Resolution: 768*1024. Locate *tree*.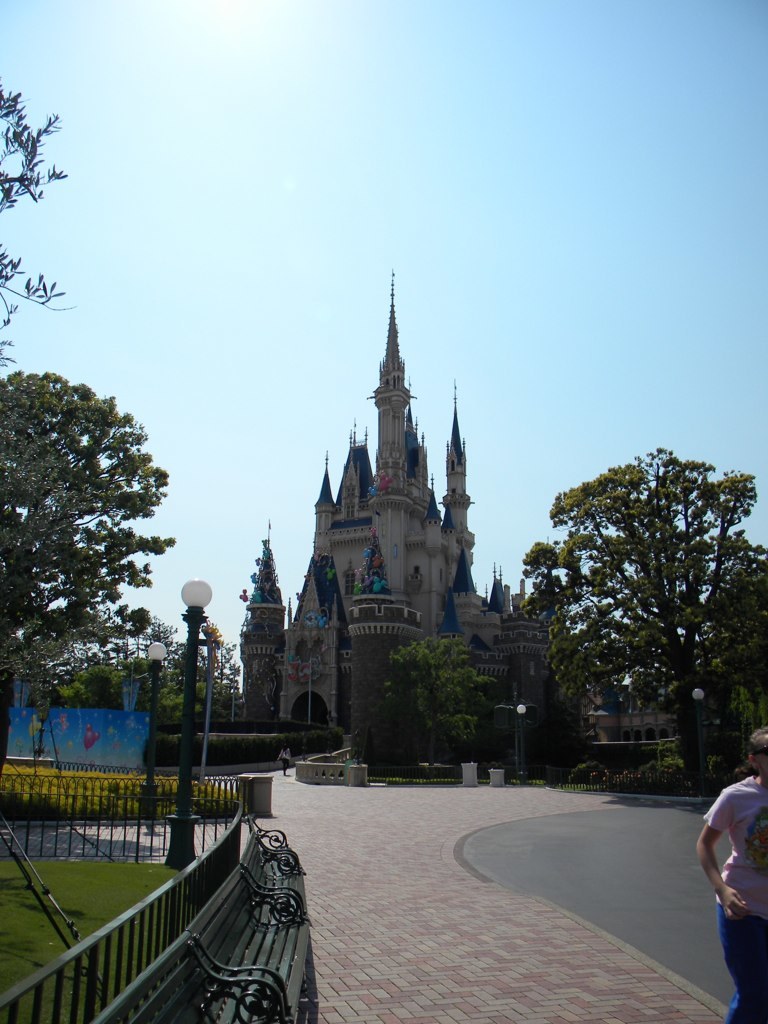
select_region(665, 525, 767, 760).
